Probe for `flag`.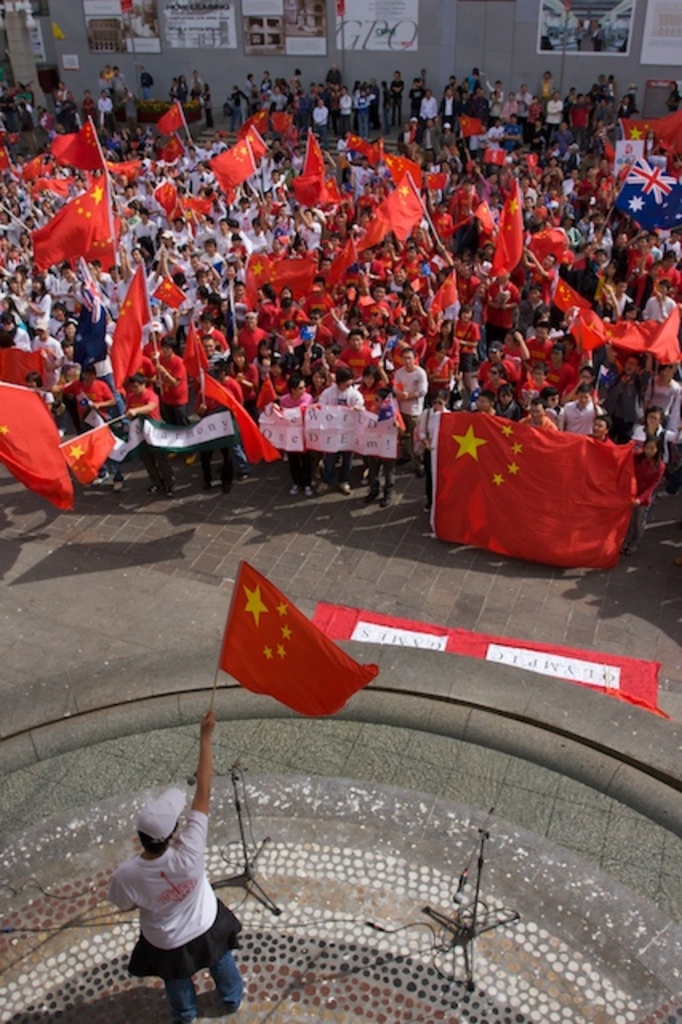
Probe result: detection(613, 166, 680, 230).
